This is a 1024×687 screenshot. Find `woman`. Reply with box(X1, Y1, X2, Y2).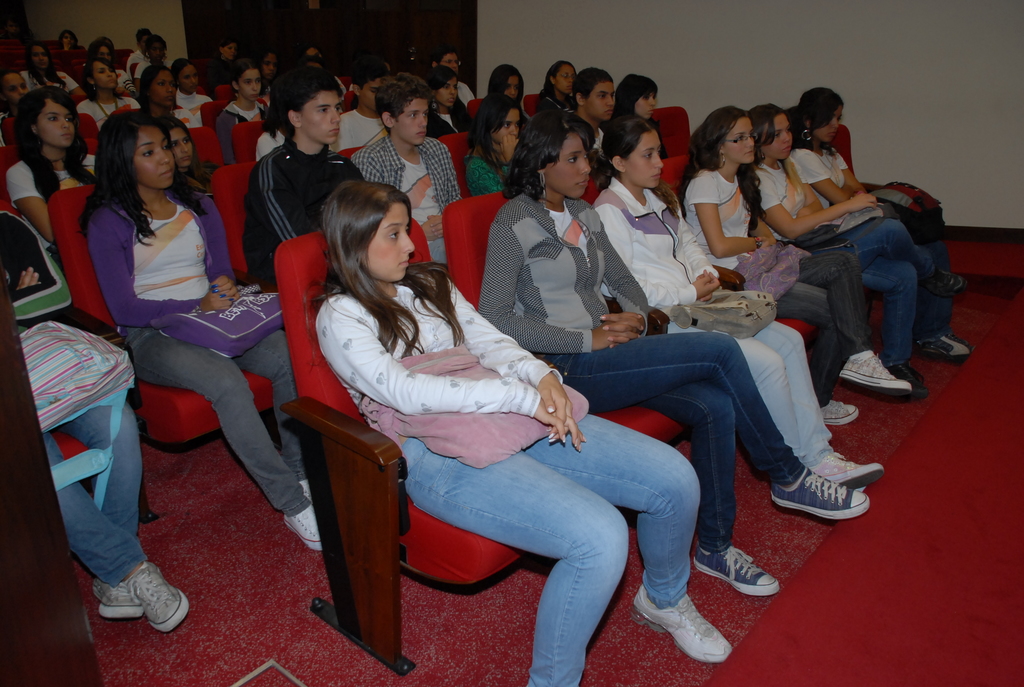
box(79, 102, 321, 550).
